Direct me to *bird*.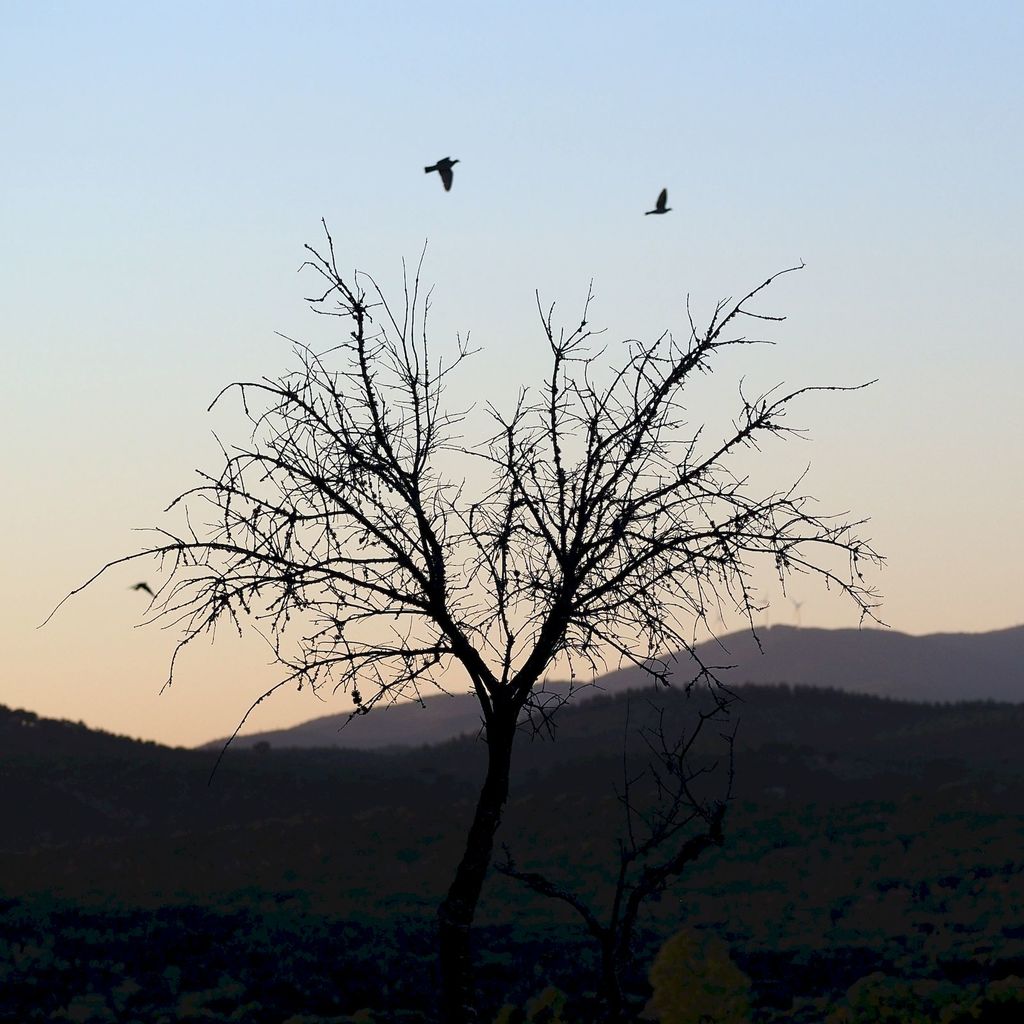
Direction: 644:189:673:211.
